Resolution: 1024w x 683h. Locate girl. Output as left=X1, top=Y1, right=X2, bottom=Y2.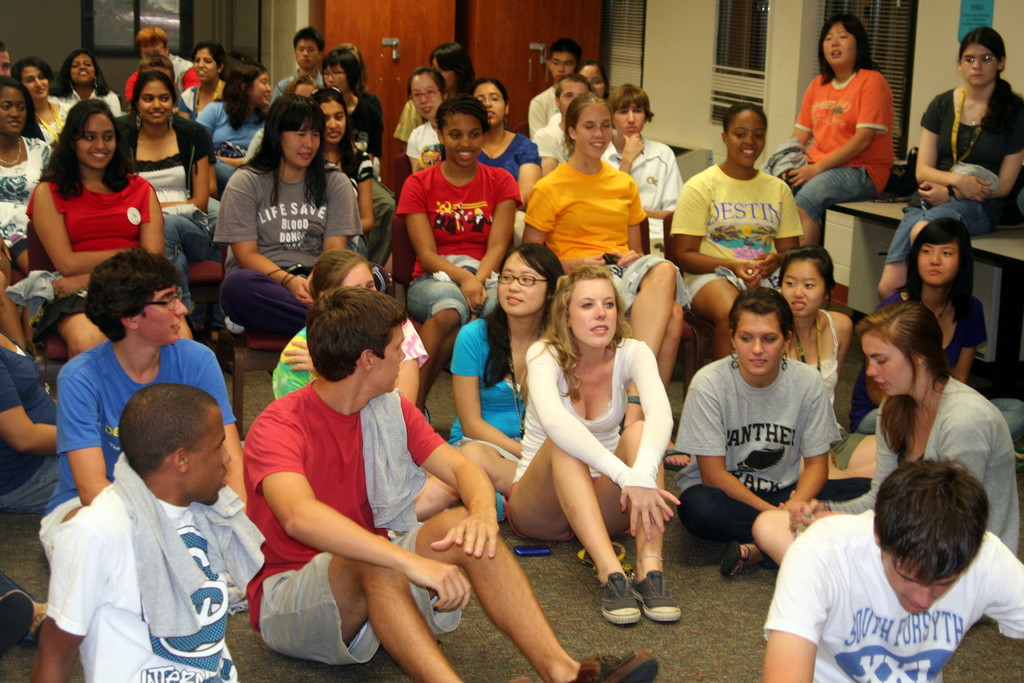
left=307, top=83, right=381, bottom=251.
